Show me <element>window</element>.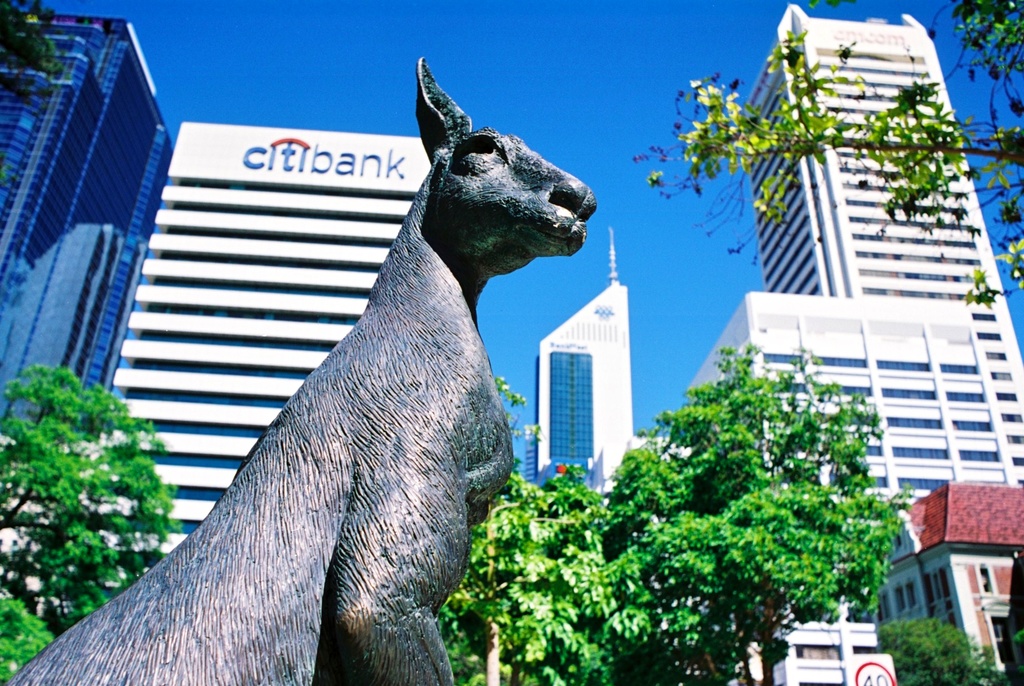
<element>window</element> is here: [x1=925, y1=575, x2=938, y2=601].
